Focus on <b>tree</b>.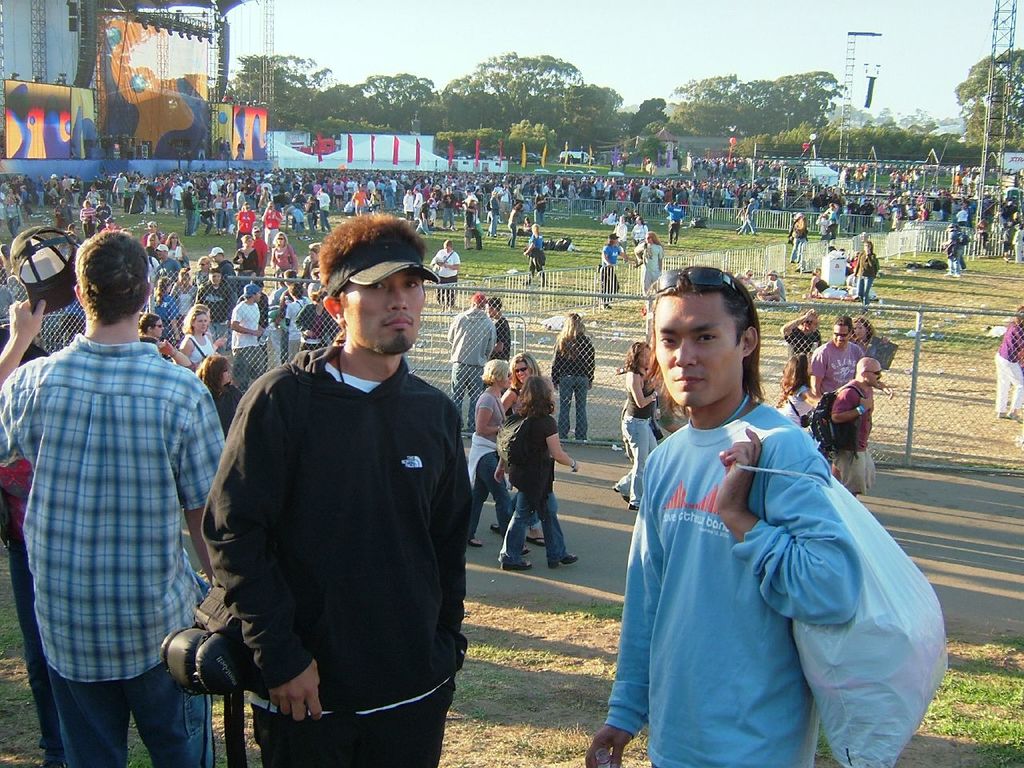
Focused at region(337, 67, 434, 133).
